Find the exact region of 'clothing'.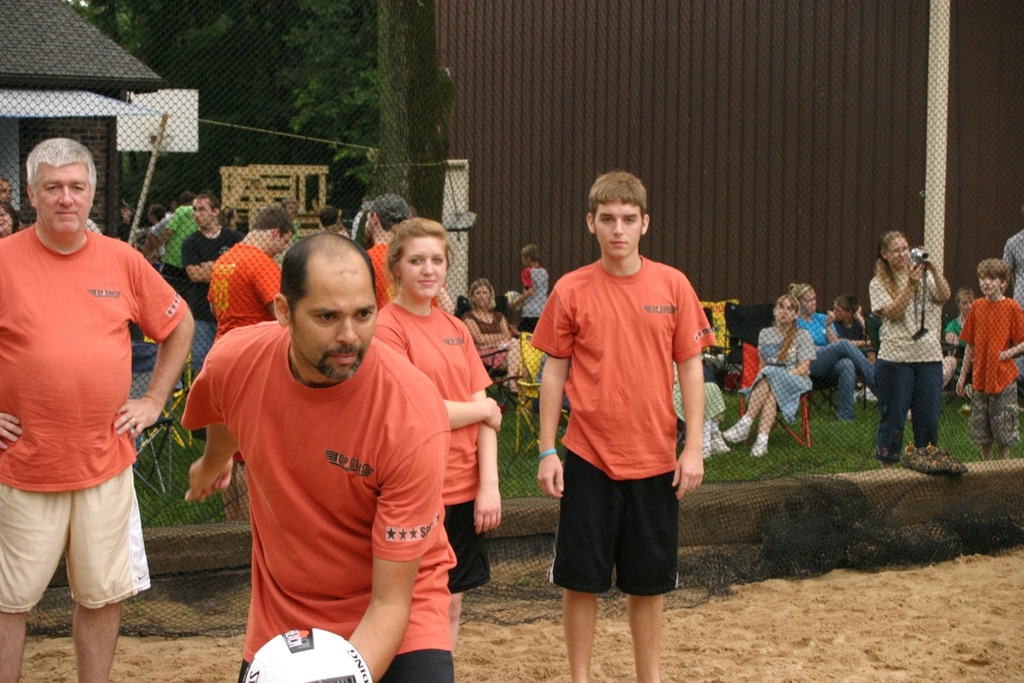
Exact region: bbox=(365, 241, 400, 307).
